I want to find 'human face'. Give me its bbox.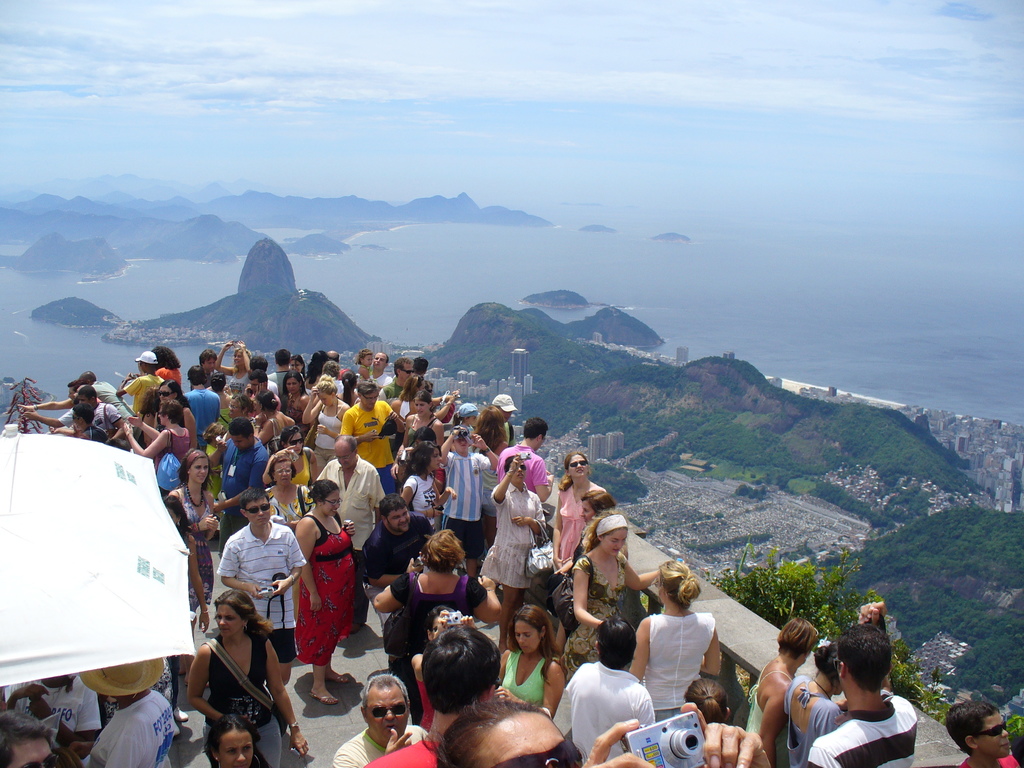
[left=360, top=390, right=380, bottom=410].
